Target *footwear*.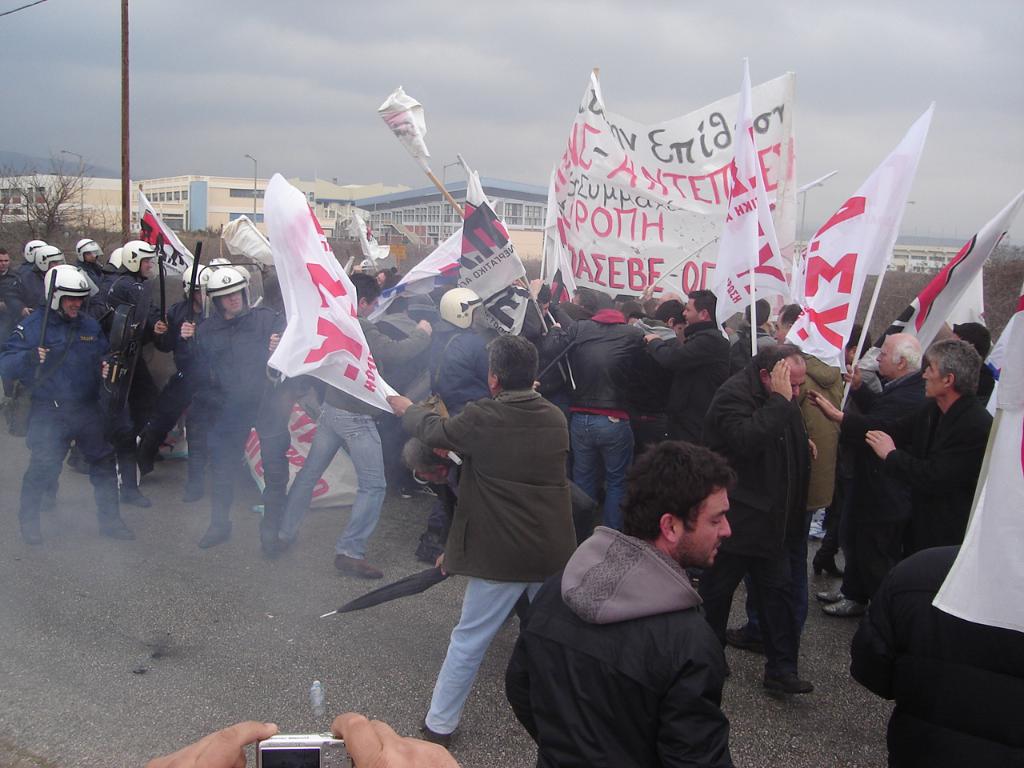
Target region: <box>810,550,846,575</box>.
